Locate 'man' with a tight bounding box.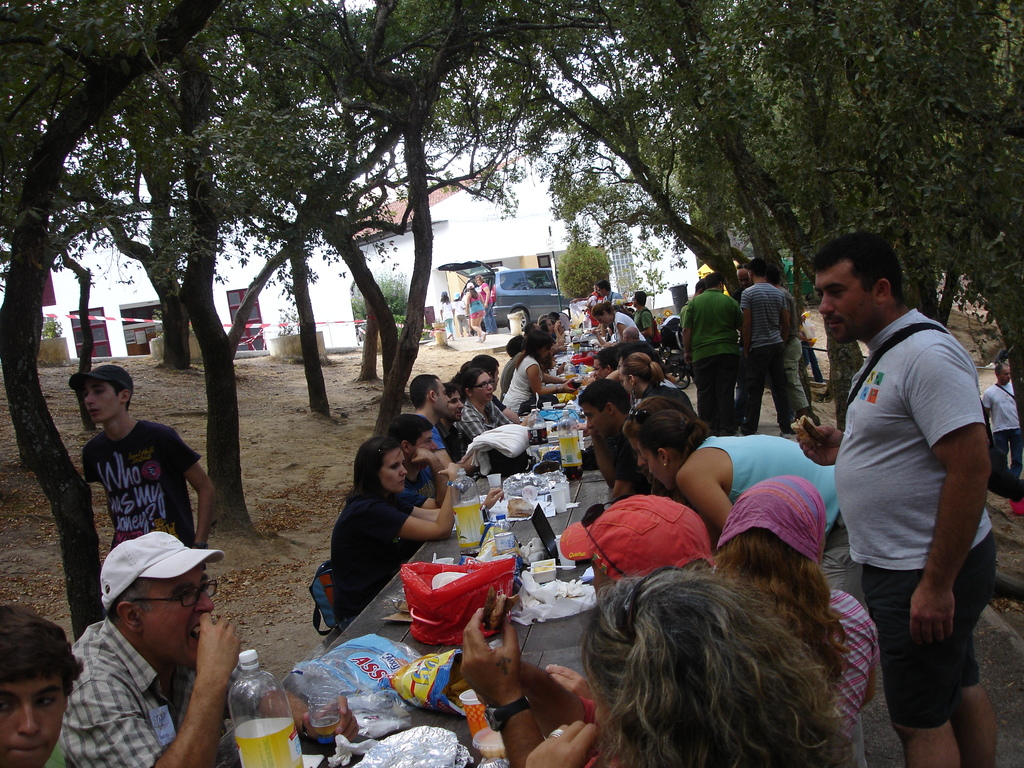
58/529/361/767.
